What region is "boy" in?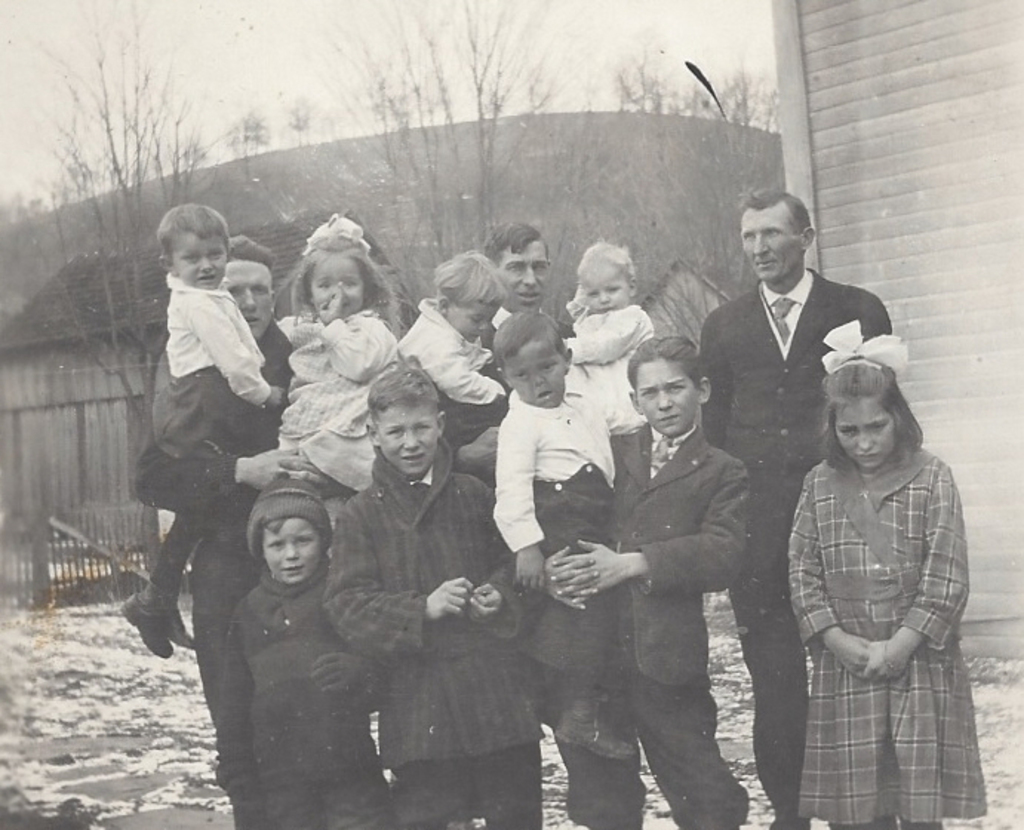
322/366/547/829.
